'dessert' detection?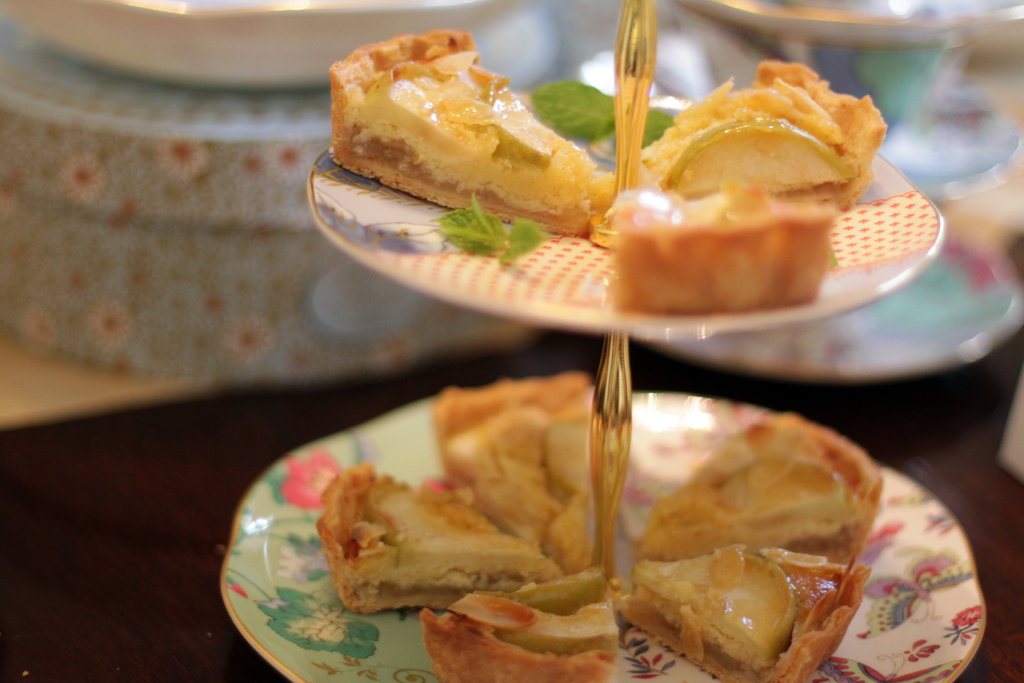
(left=328, top=26, right=614, bottom=235)
